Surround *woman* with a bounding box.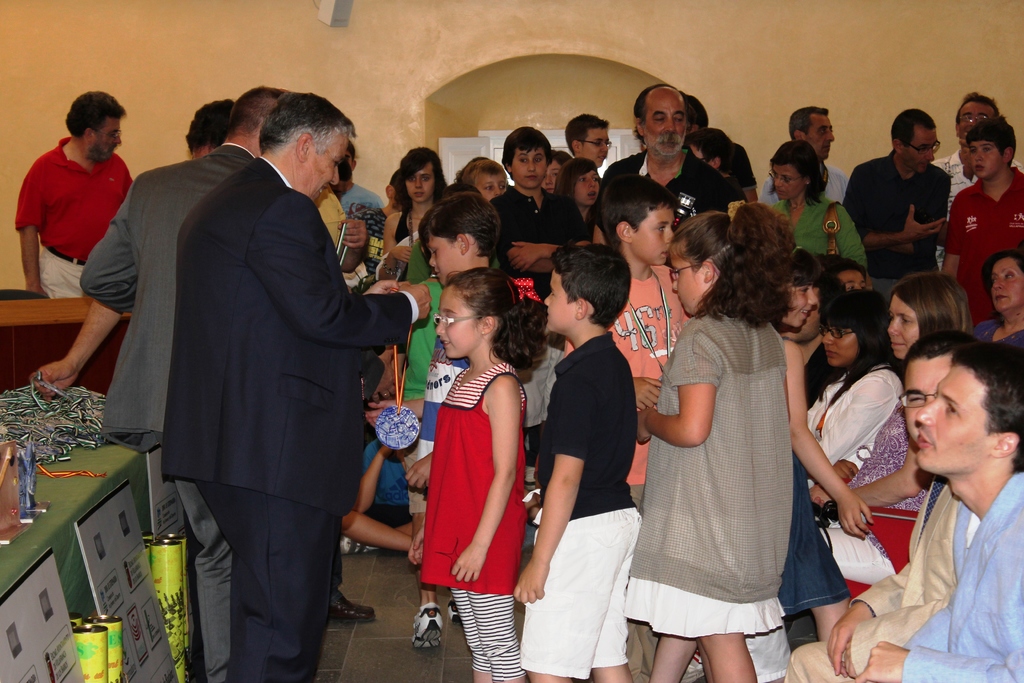
{"x1": 827, "y1": 273, "x2": 972, "y2": 605}.
